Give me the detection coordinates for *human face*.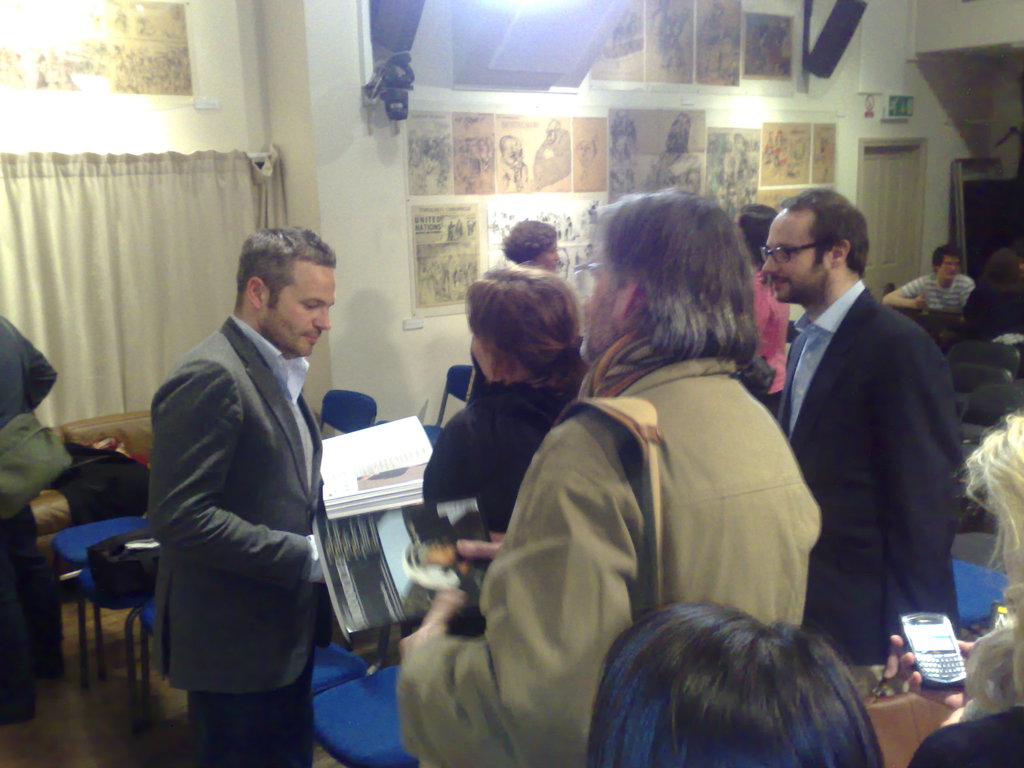
[937, 253, 959, 280].
